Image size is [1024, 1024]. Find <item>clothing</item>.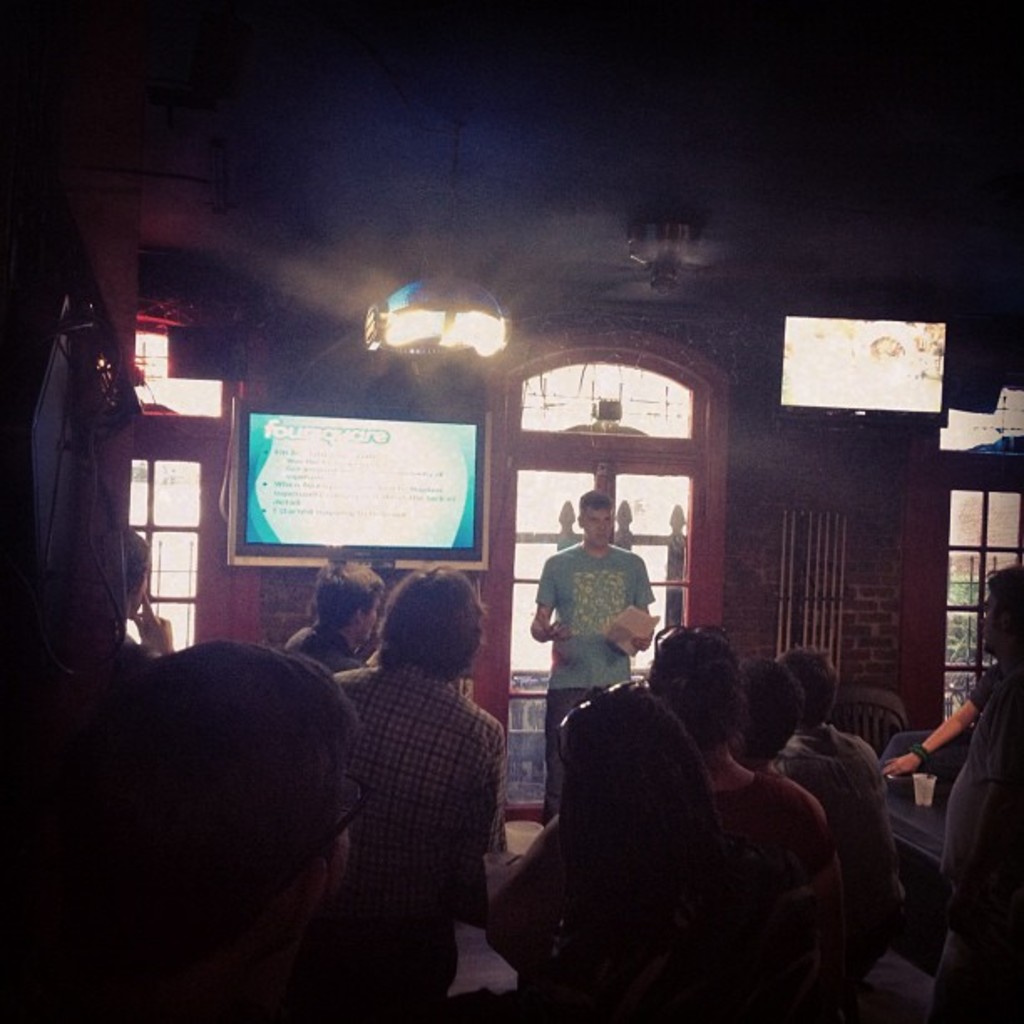
[x1=535, y1=556, x2=653, y2=803].
